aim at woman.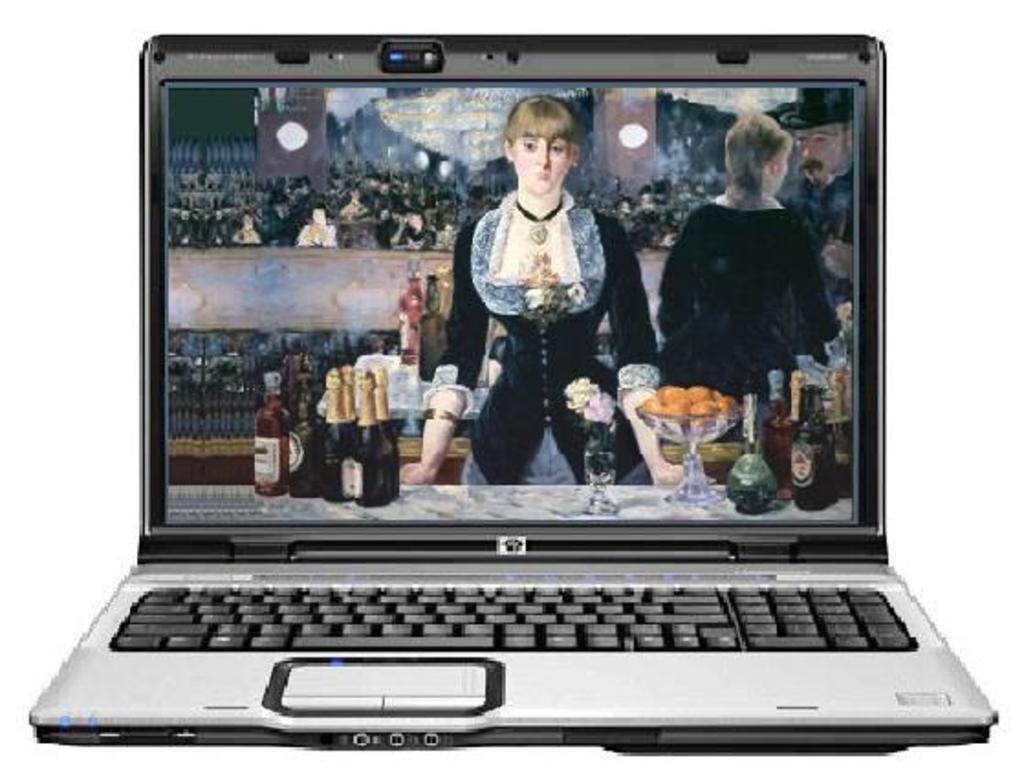
Aimed at [430, 79, 659, 498].
